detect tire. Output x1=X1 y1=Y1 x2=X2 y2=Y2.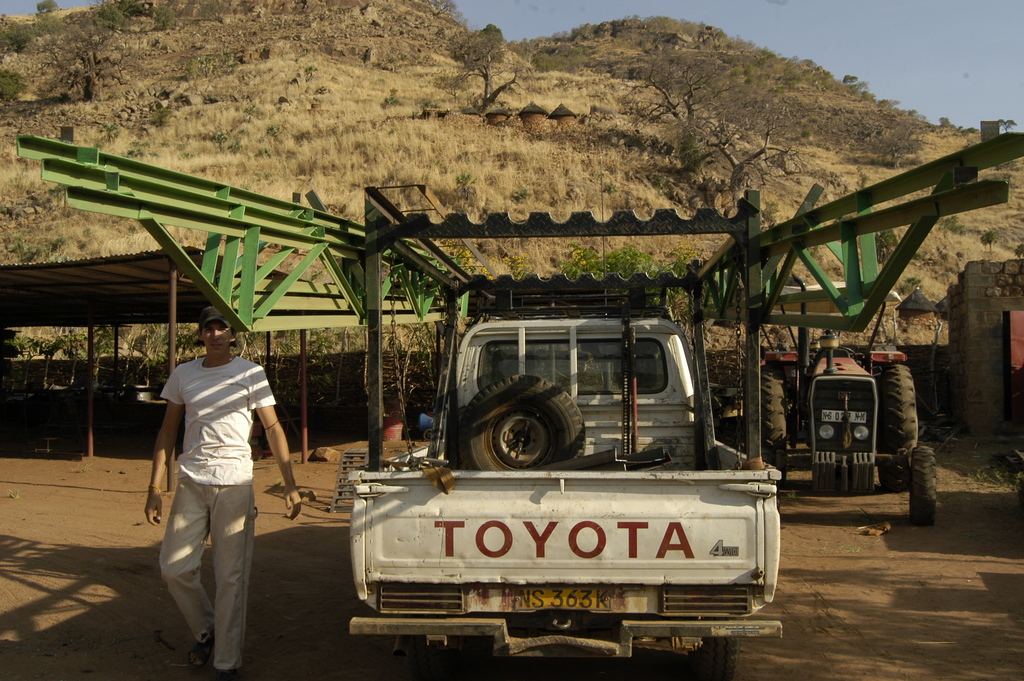
x1=453 y1=372 x2=589 y2=470.
